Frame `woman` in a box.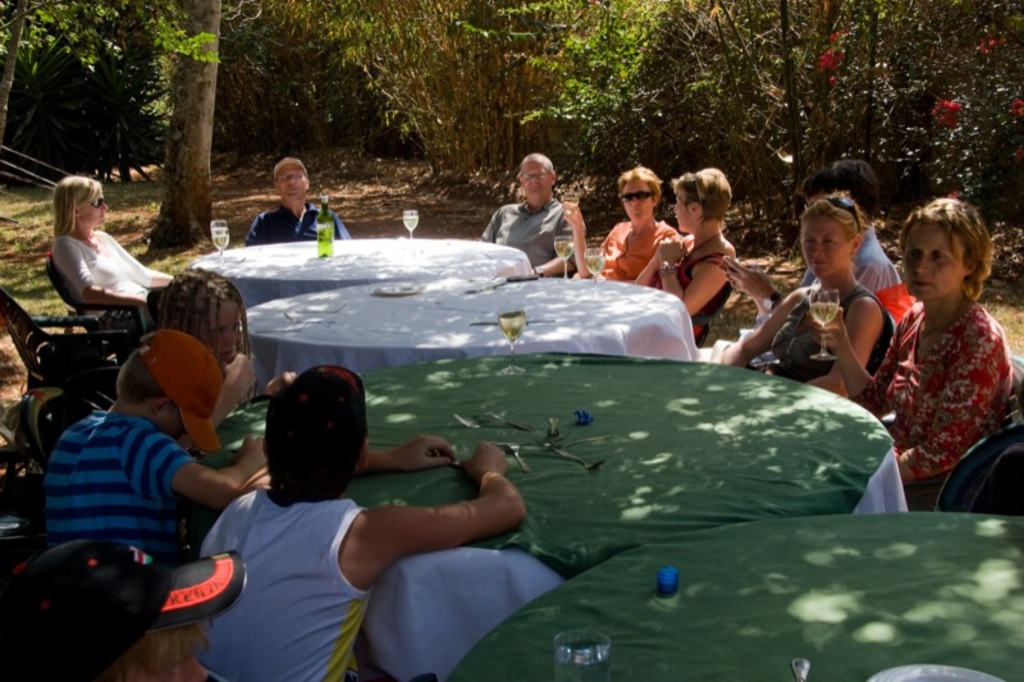
left=849, top=171, right=1020, bottom=498.
